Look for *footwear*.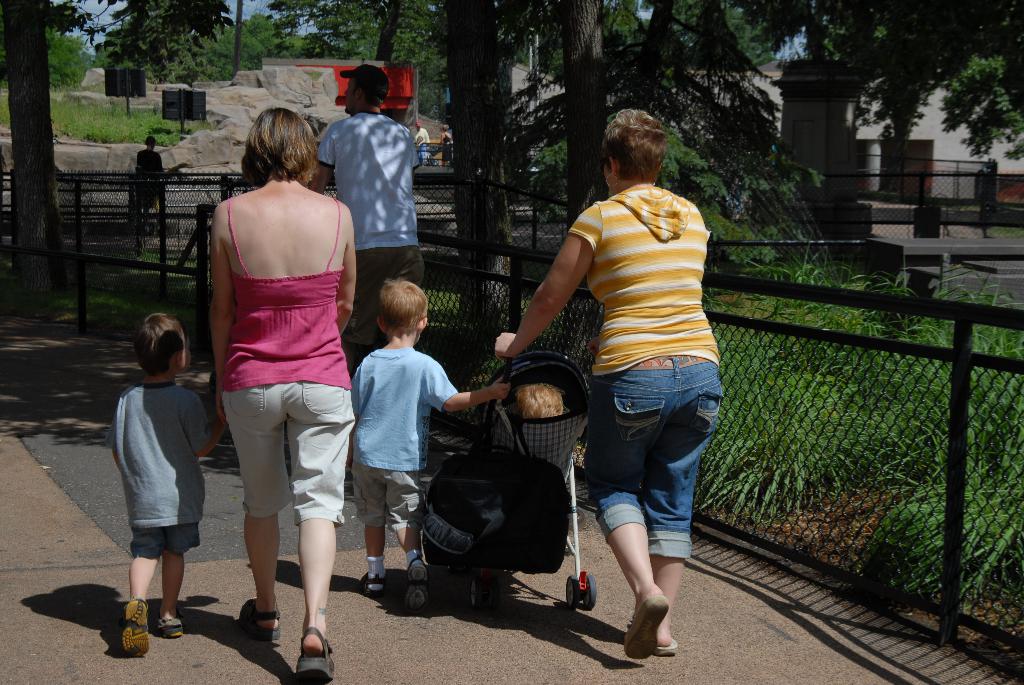
Found: BBox(298, 625, 335, 681).
